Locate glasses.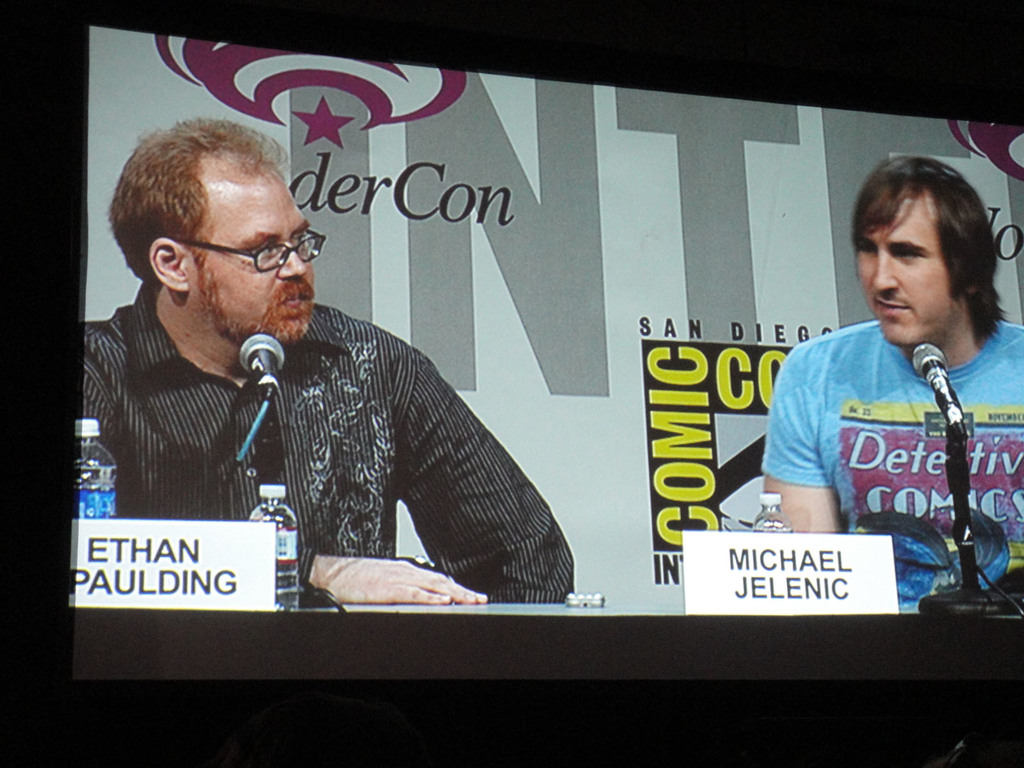
Bounding box: x1=157, y1=231, x2=318, y2=283.
